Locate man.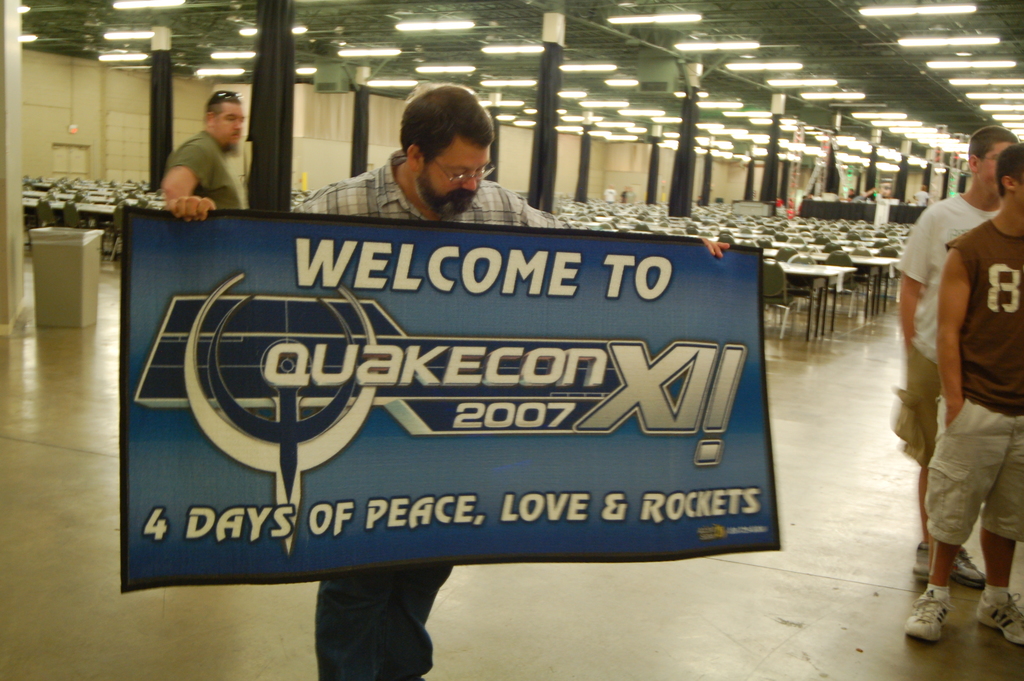
Bounding box: 168:83:739:680.
